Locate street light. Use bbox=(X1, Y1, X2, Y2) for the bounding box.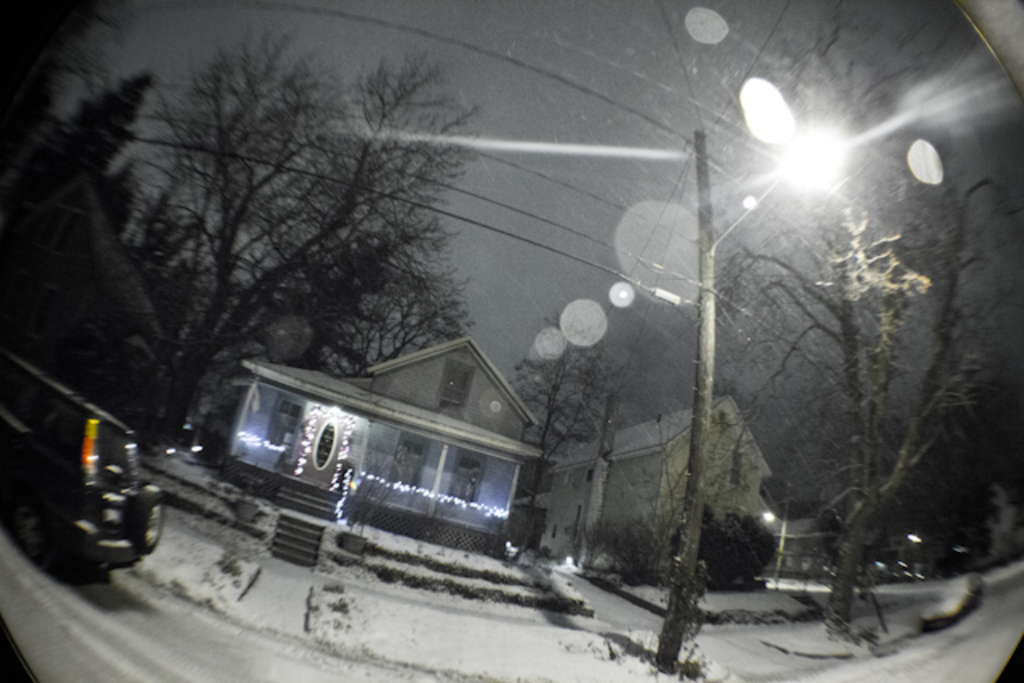
bbox=(658, 123, 843, 673).
